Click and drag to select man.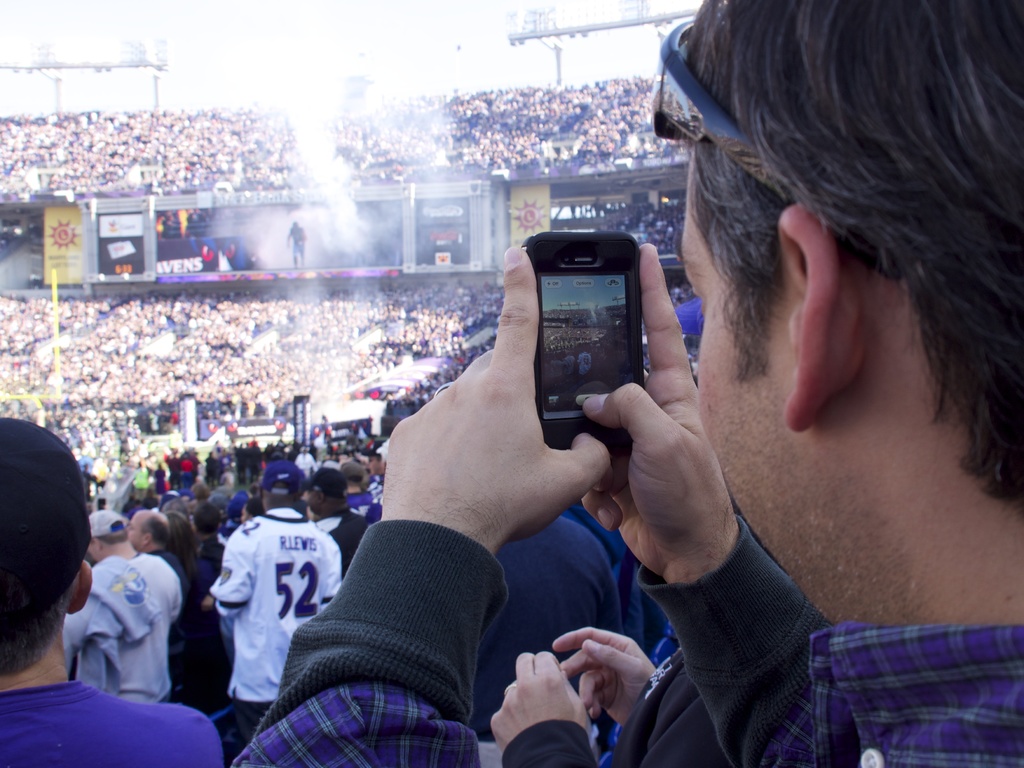
Selection: 223/0/1023/767.
